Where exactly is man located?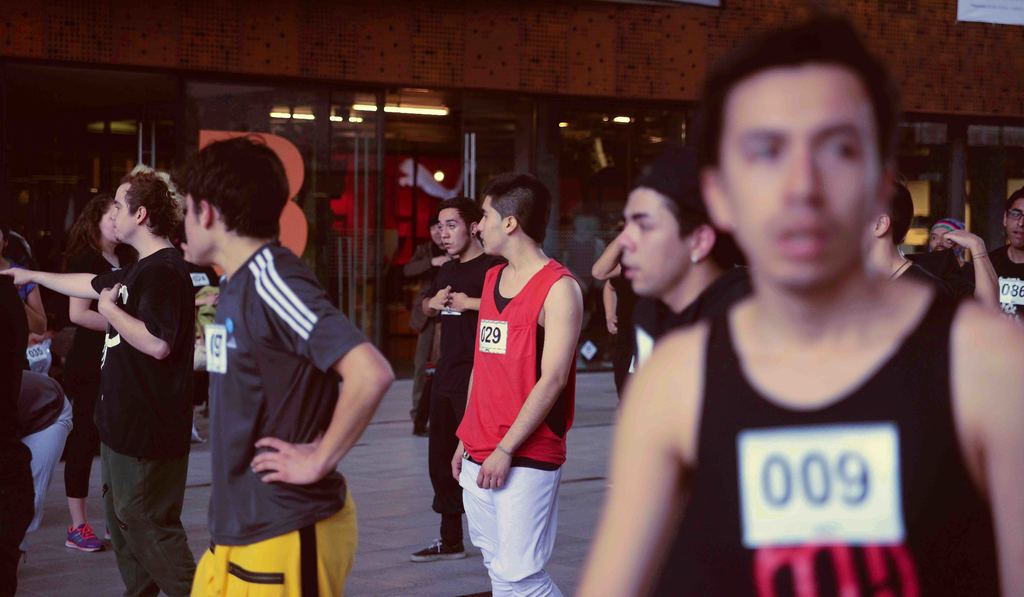
Its bounding box is detection(930, 222, 975, 261).
